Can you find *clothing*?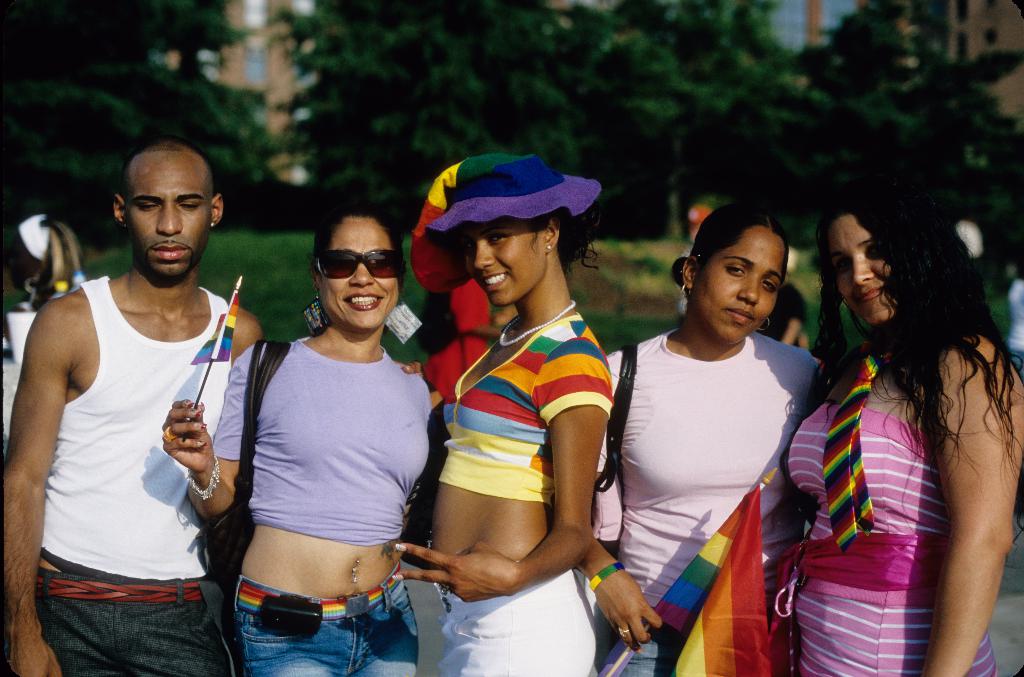
Yes, bounding box: 430/569/600/676.
